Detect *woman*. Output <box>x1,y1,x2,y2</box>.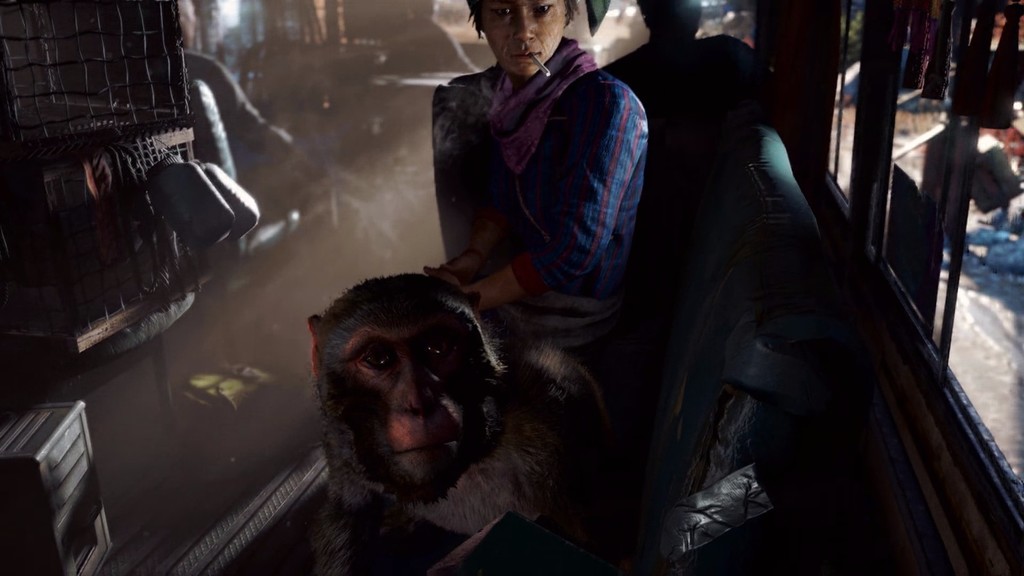
<box>406,0,653,382</box>.
